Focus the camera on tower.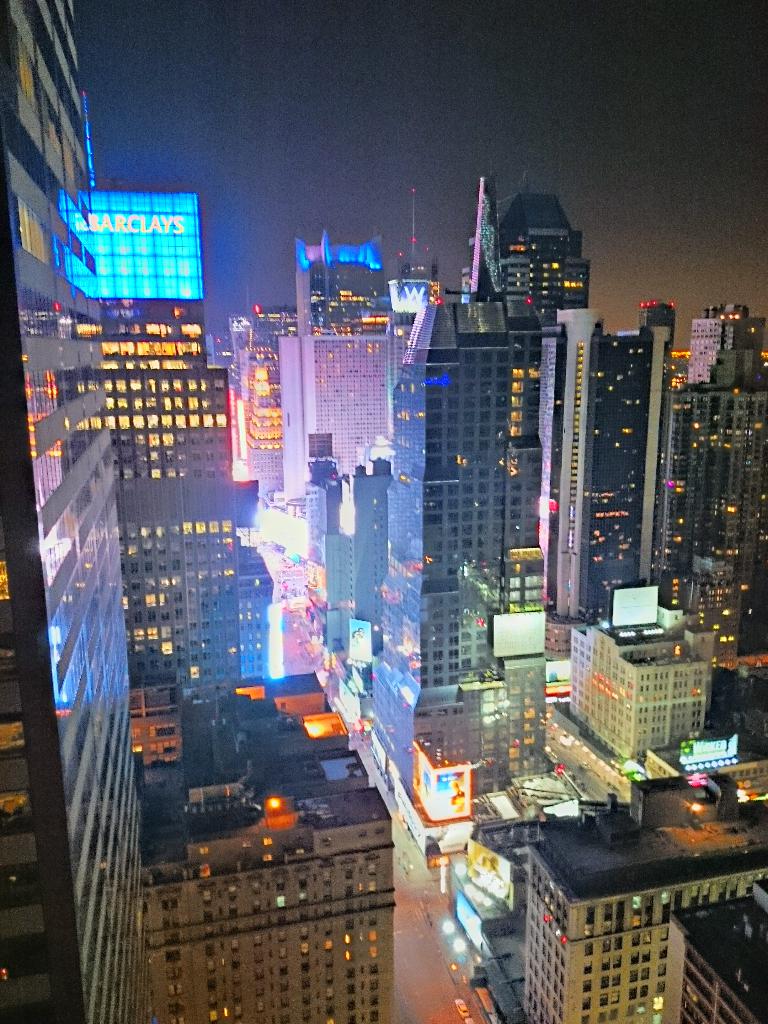
Focus region: (0,0,141,1023).
